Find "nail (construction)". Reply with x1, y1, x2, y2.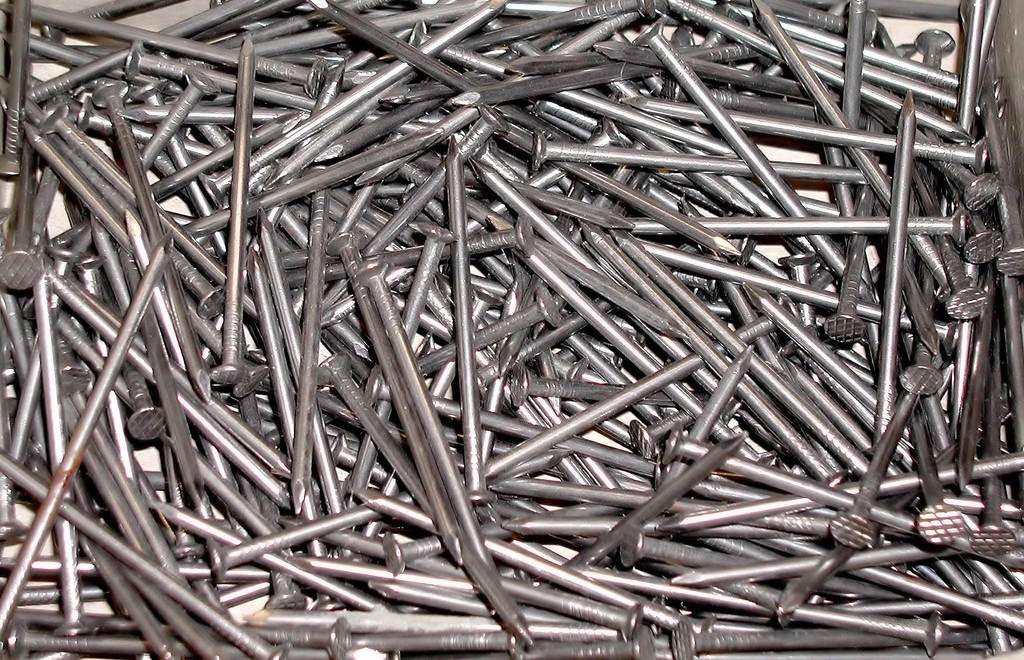
211, 34, 248, 386.
